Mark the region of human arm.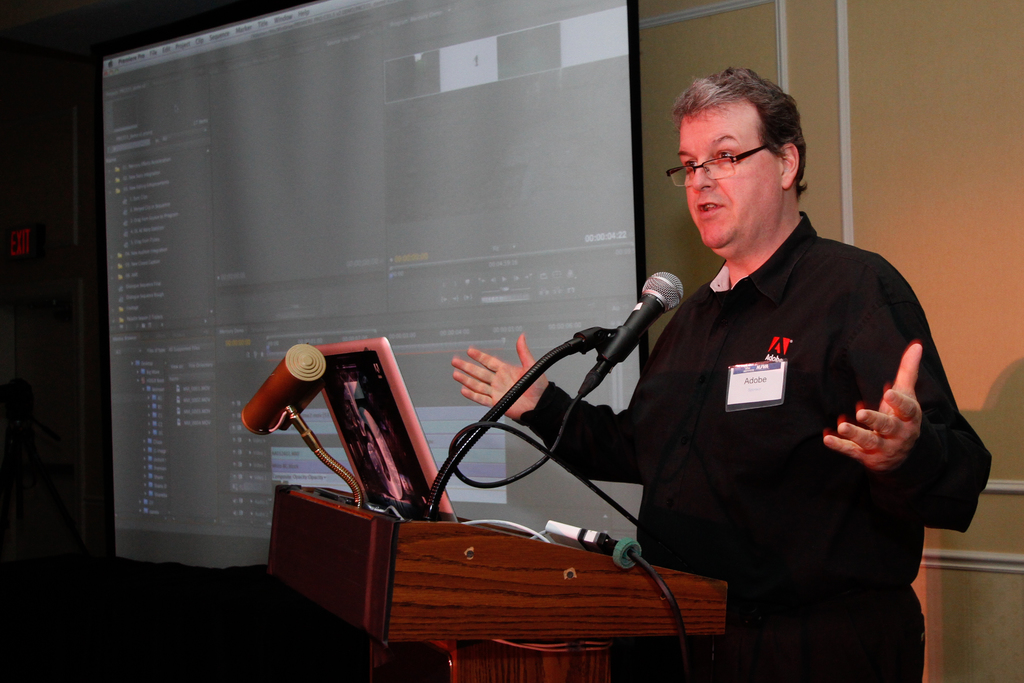
Region: <region>821, 370, 971, 531</region>.
